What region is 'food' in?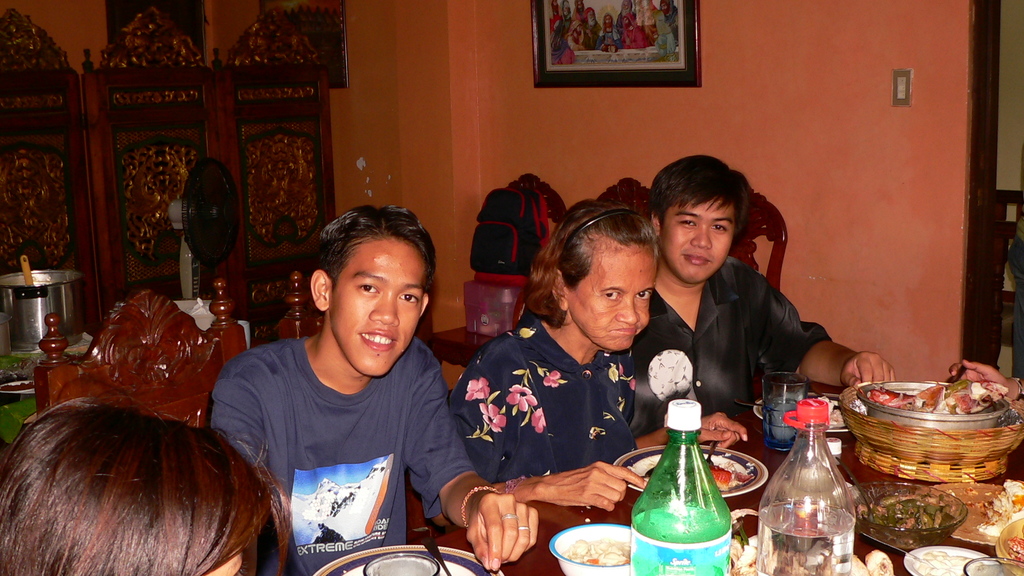
<region>955, 477, 1023, 540</region>.
